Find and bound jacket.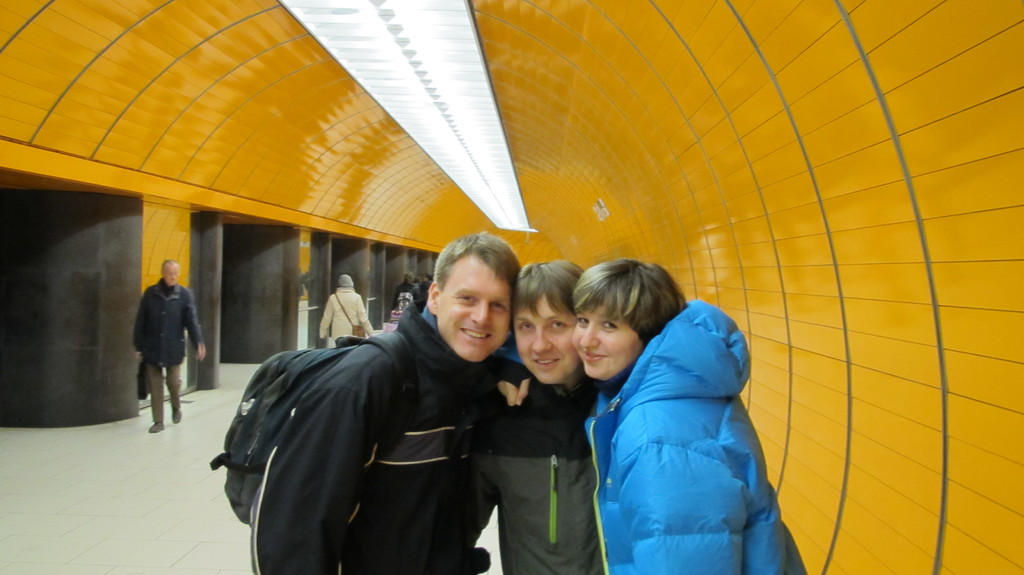
Bound: crop(131, 271, 211, 368).
